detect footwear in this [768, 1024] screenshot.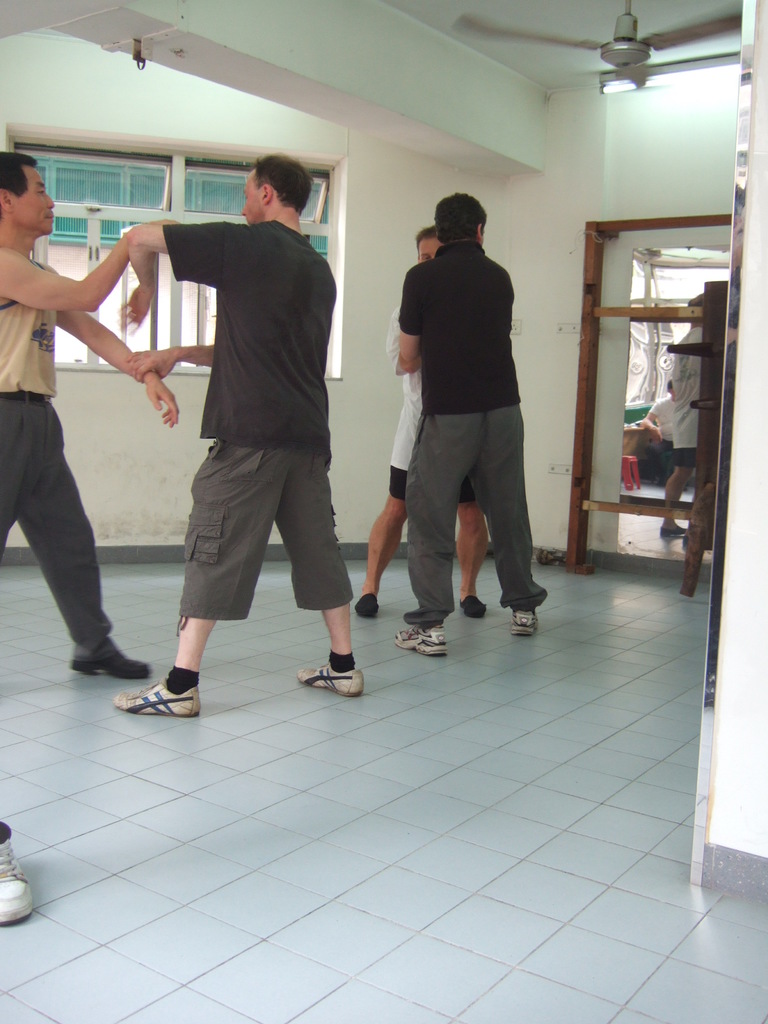
Detection: box=[461, 593, 492, 619].
